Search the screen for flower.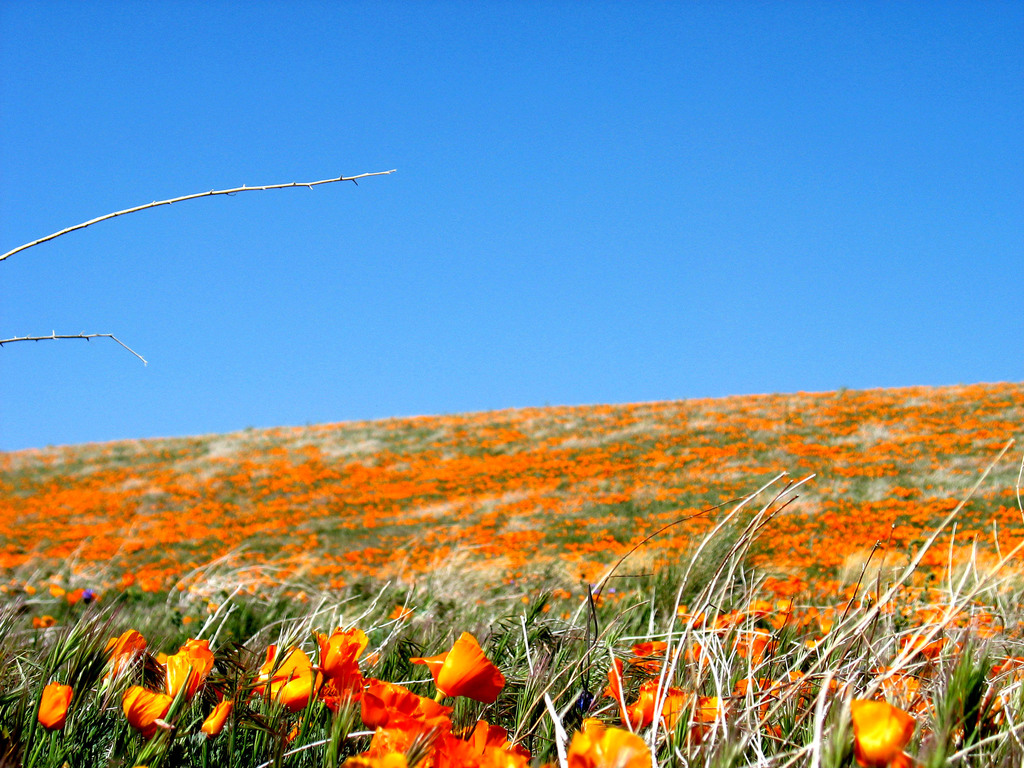
Found at <bbox>845, 699, 922, 767</bbox>.
